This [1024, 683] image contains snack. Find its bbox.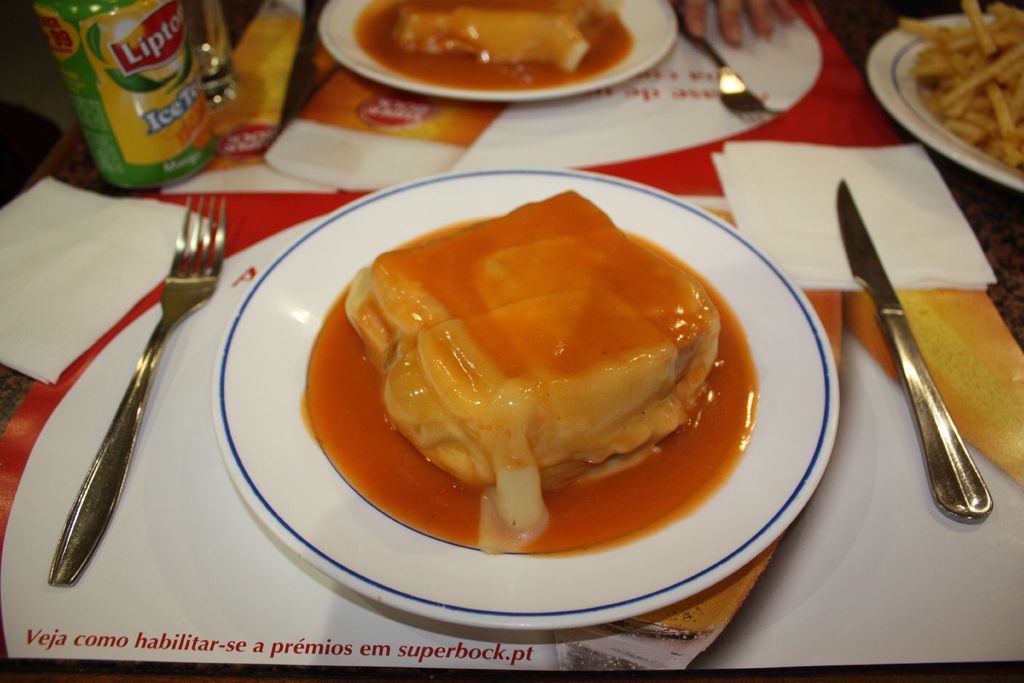
rect(901, 0, 1022, 177).
